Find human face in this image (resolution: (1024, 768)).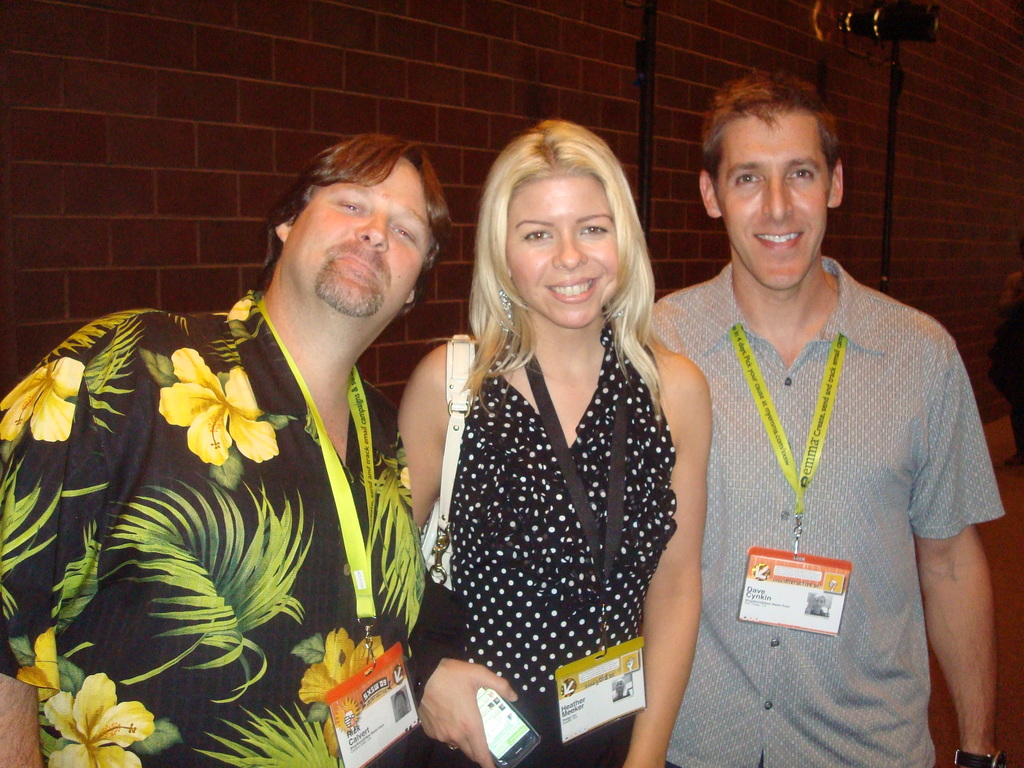
(717,111,822,291).
